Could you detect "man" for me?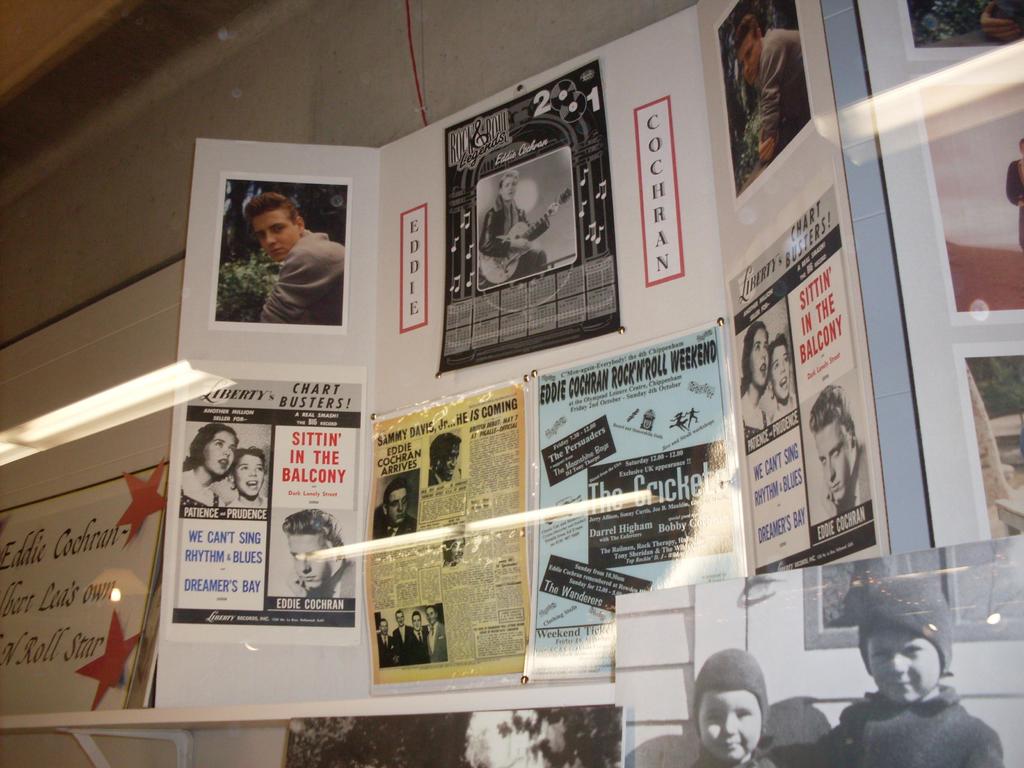
Detection result: pyautogui.locateOnScreen(407, 611, 431, 664).
